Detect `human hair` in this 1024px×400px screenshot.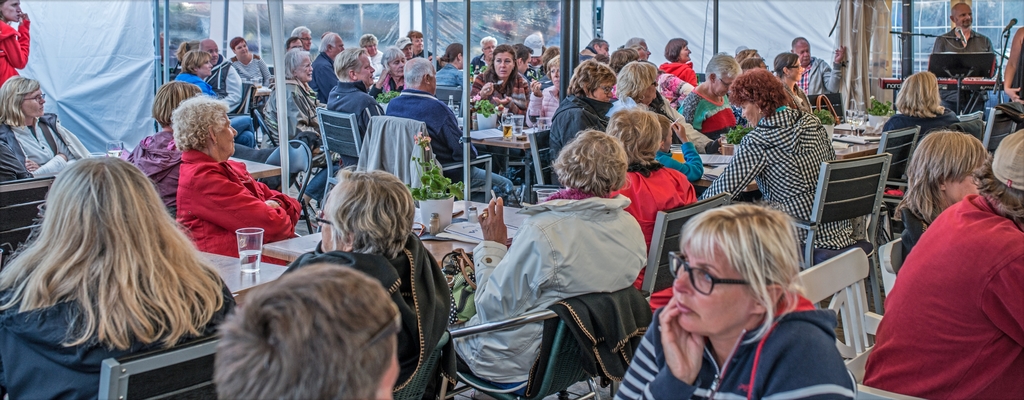
Detection: <box>229,35,248,52</box>.
